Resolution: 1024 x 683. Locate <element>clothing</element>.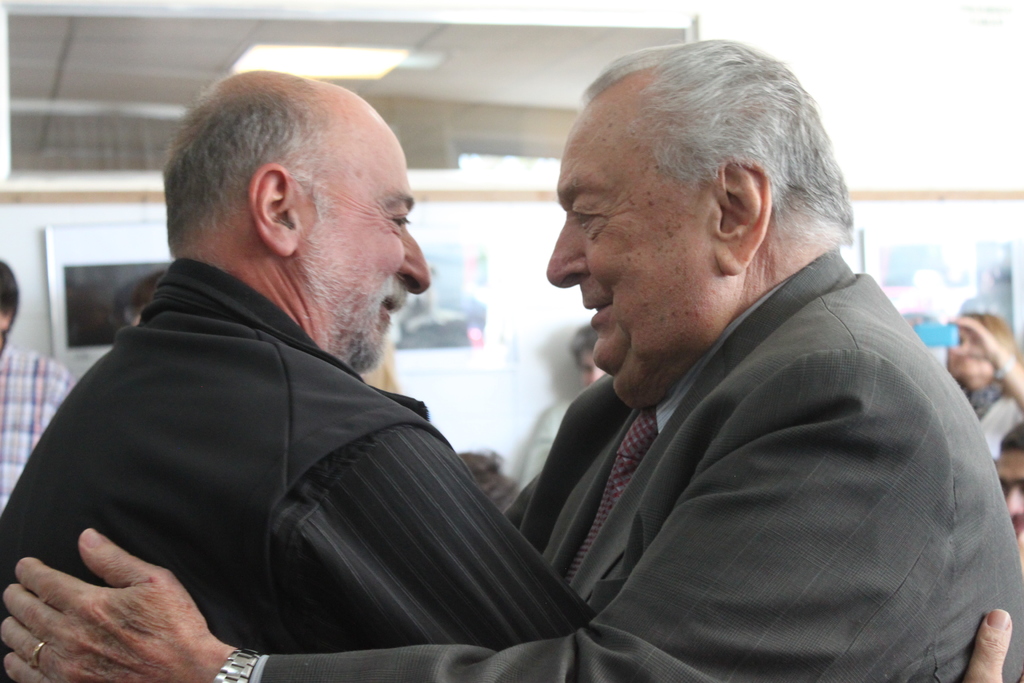
crop(976, 392, 1023, 462).
